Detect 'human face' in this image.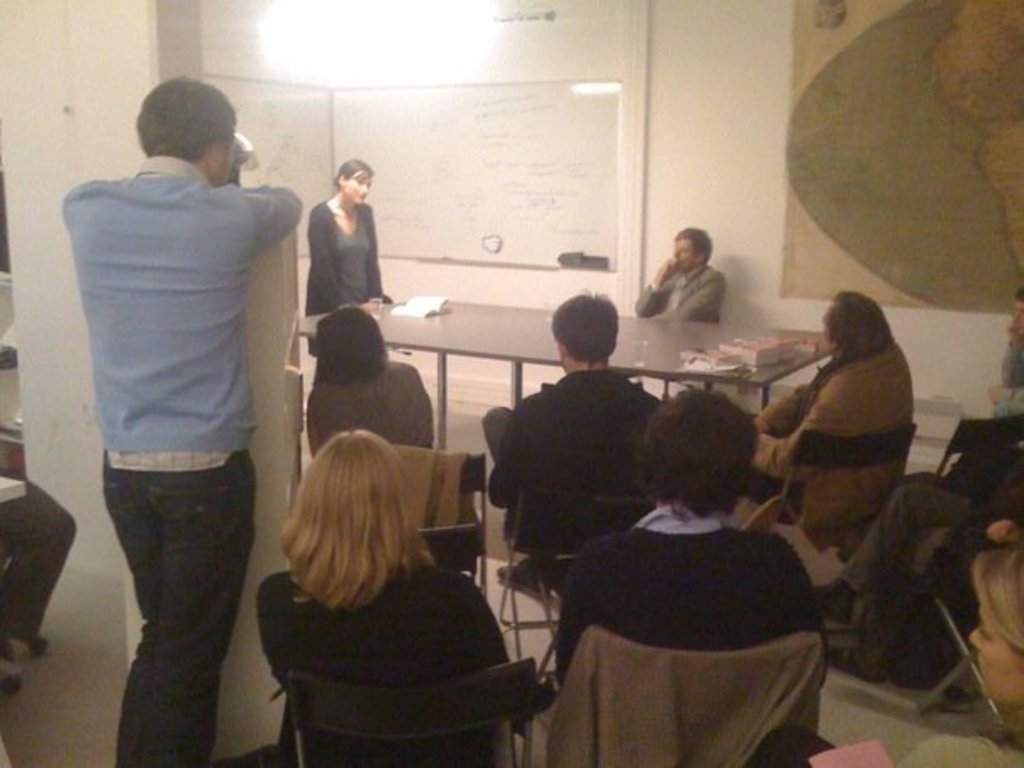
Detection: rect(673, 242, 700, 278).
